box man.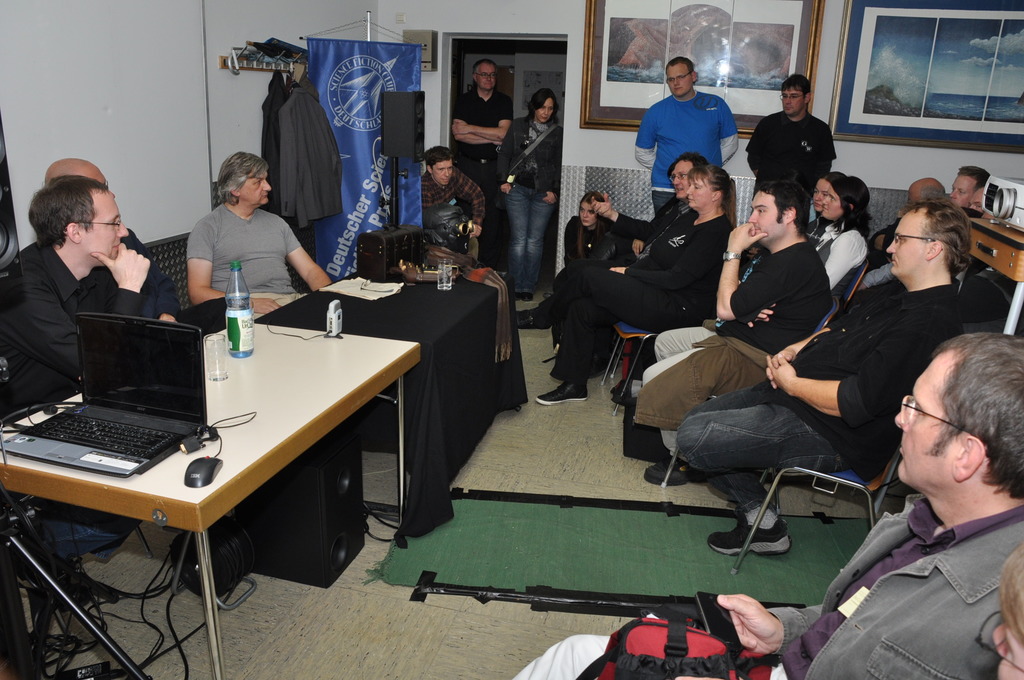
BBox(674, 202, 979, 556).
